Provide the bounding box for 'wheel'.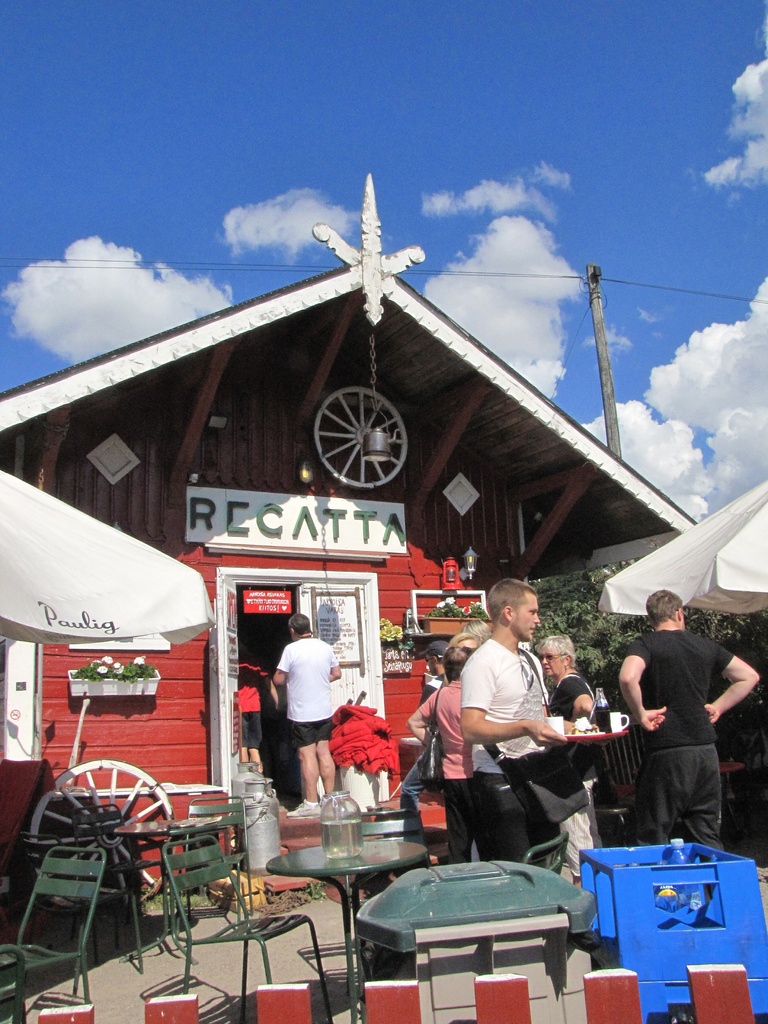
{"left": 23, "top": 756, "right": 182, "bottom": 903}.
